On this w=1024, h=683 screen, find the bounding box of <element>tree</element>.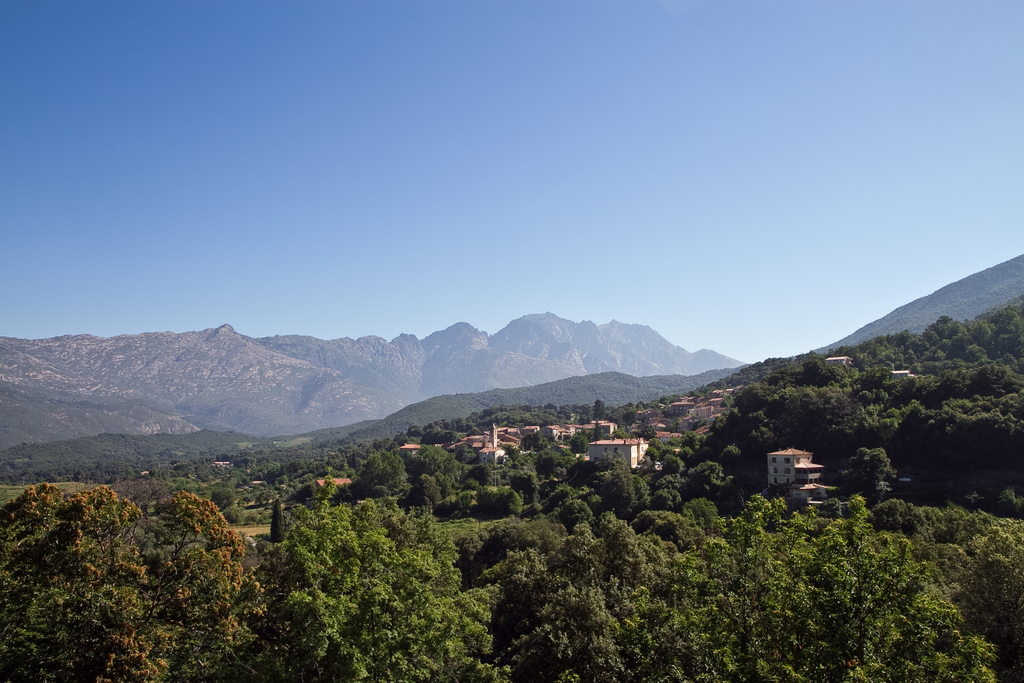
Bounding box: l=970, t=513, r=1019, b=680.
